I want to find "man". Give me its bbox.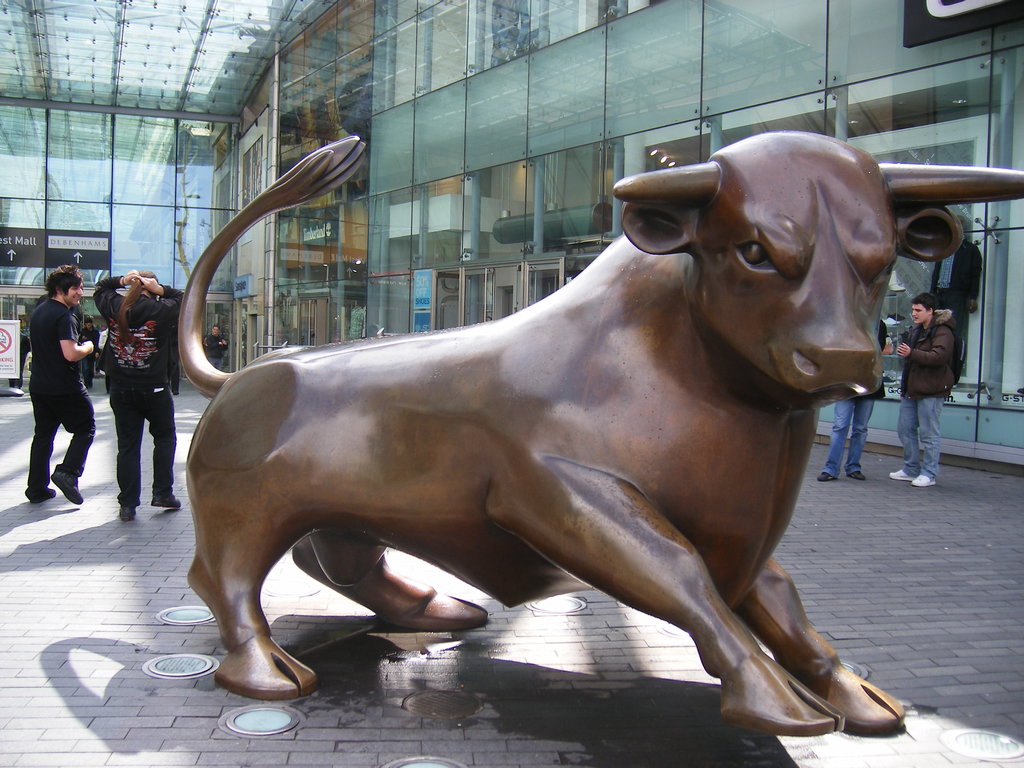
rect(17, 271, 94, 508).
